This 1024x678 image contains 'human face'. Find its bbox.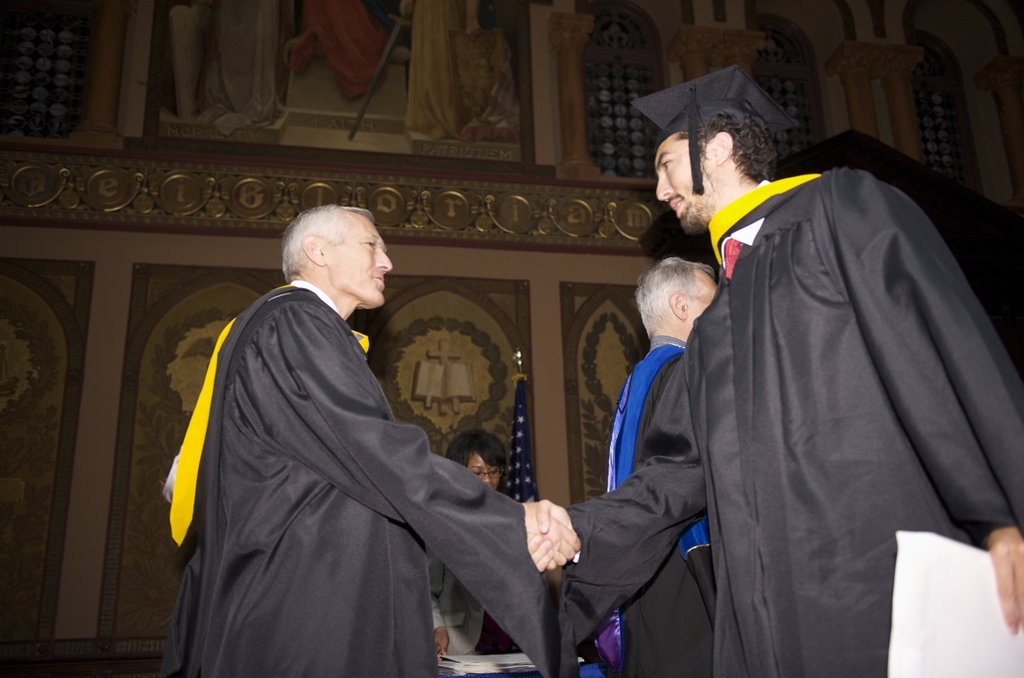
crop(324, 216, 394, 306).
